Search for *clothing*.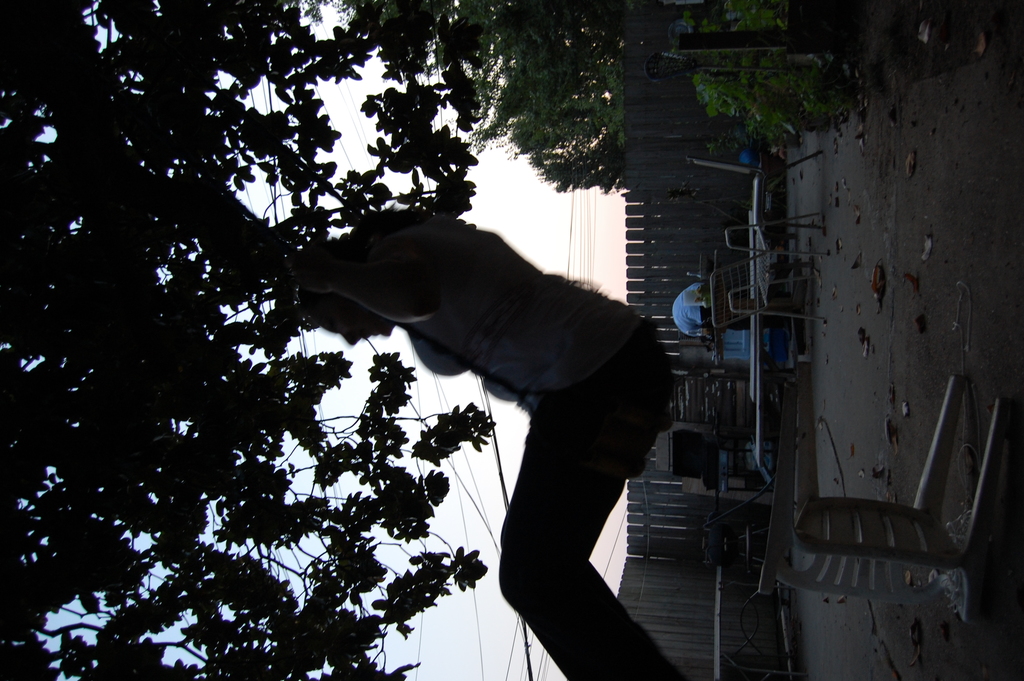
Found at 366/242/691/680.
